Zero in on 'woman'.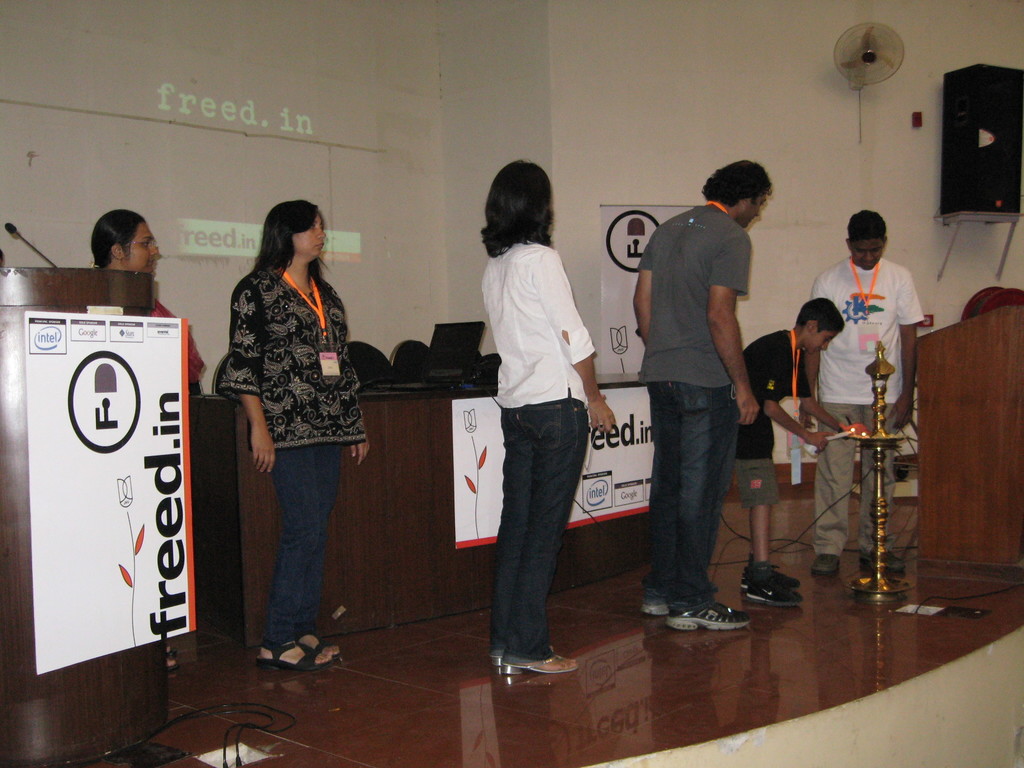
Zeroed in: bbox=[468, 177, 598, 697].
